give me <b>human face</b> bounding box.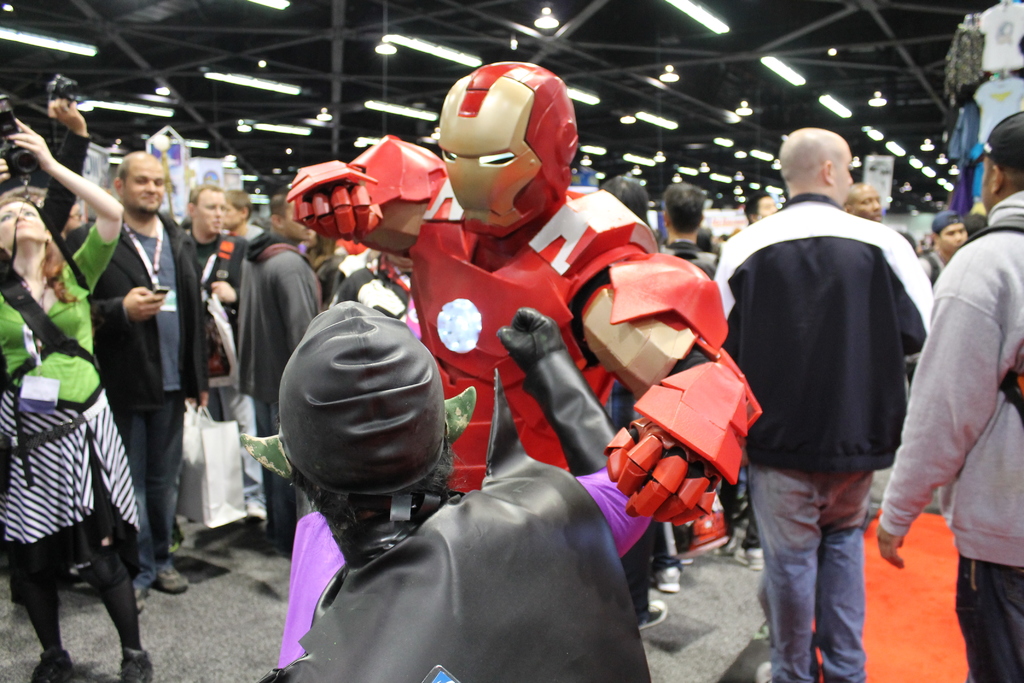
[left=196, top=193, right=225, bottom=232].
